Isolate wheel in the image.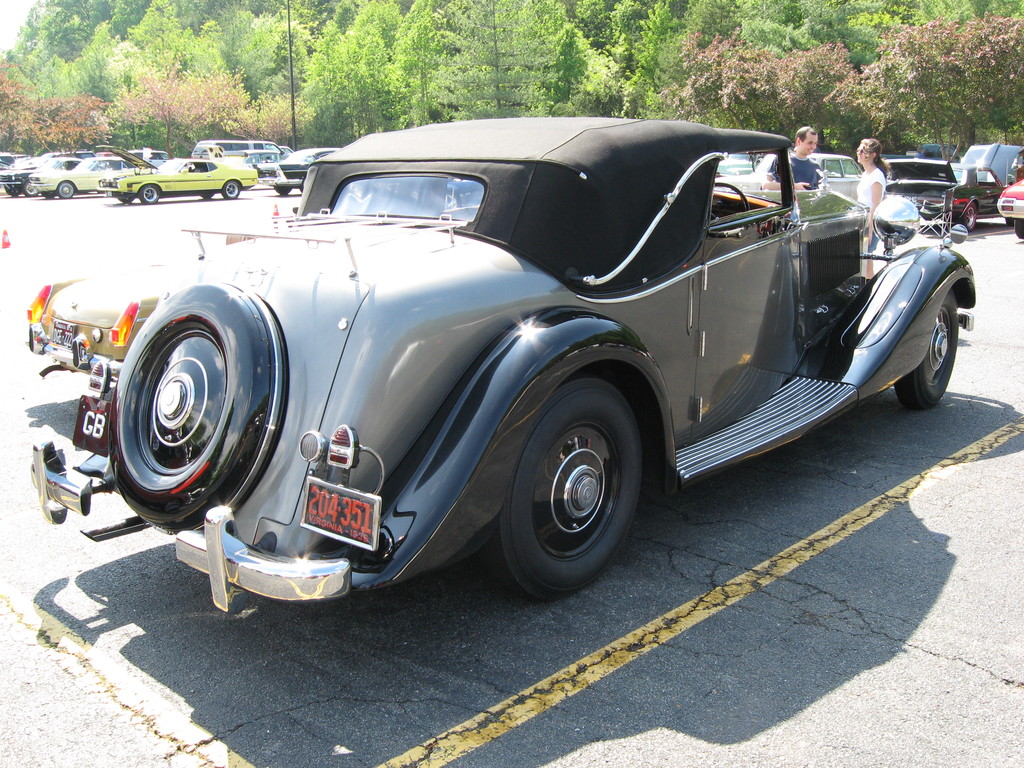
Isolated region: detection(272, 187, 291, 194).
